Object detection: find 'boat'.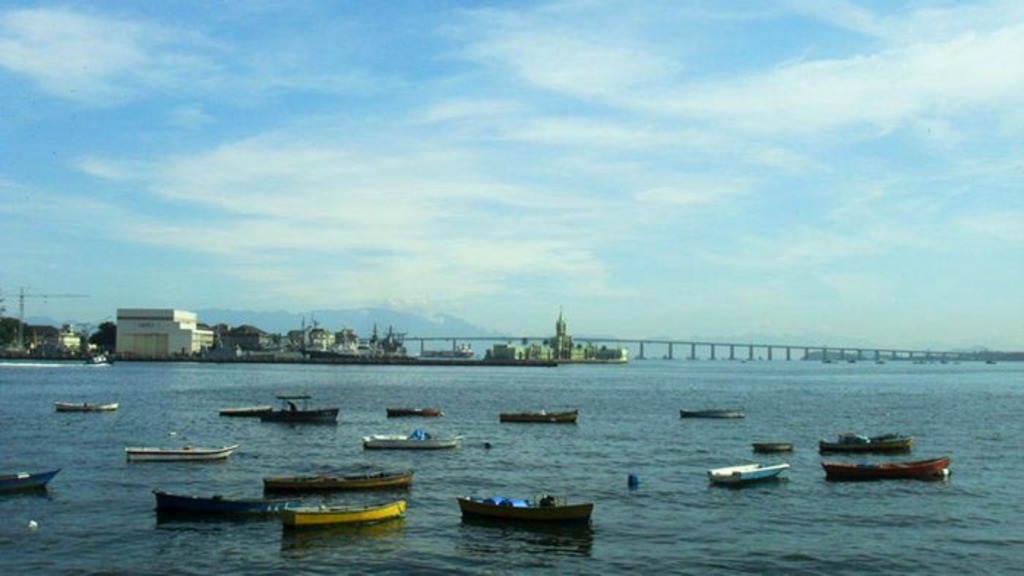
709, 462, 790, 488.
